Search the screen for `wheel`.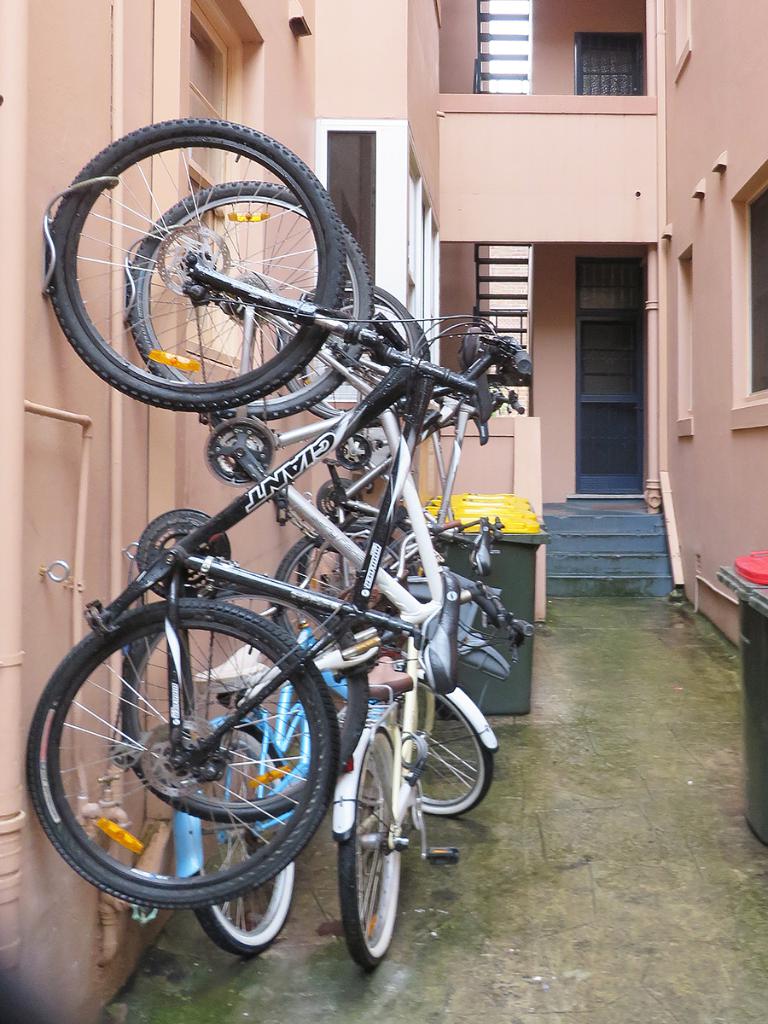
Found at 277, 286, 419, 421.
